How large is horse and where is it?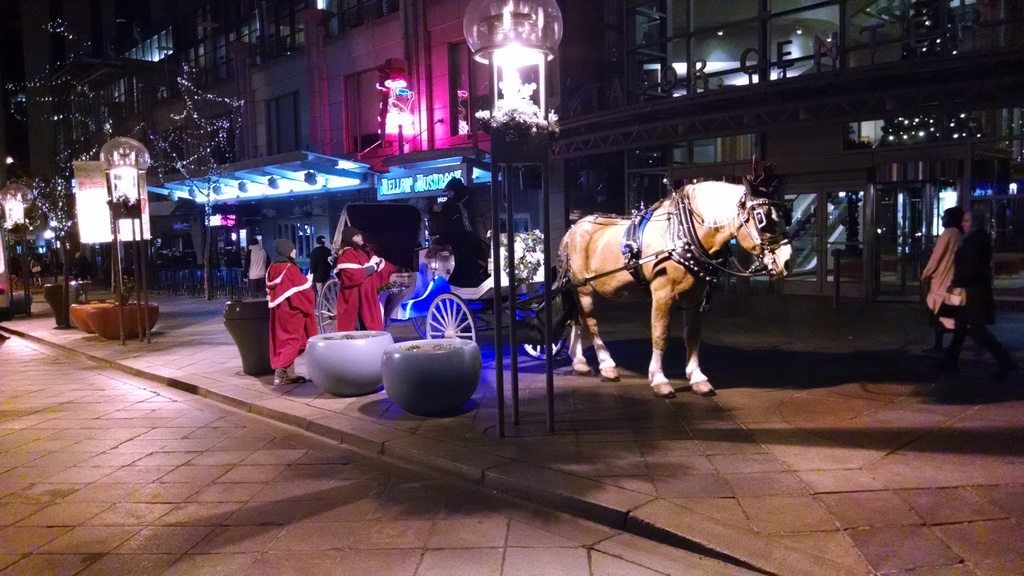
Bounding box: [x1=561, y1=172, x2=797, y2=398].
